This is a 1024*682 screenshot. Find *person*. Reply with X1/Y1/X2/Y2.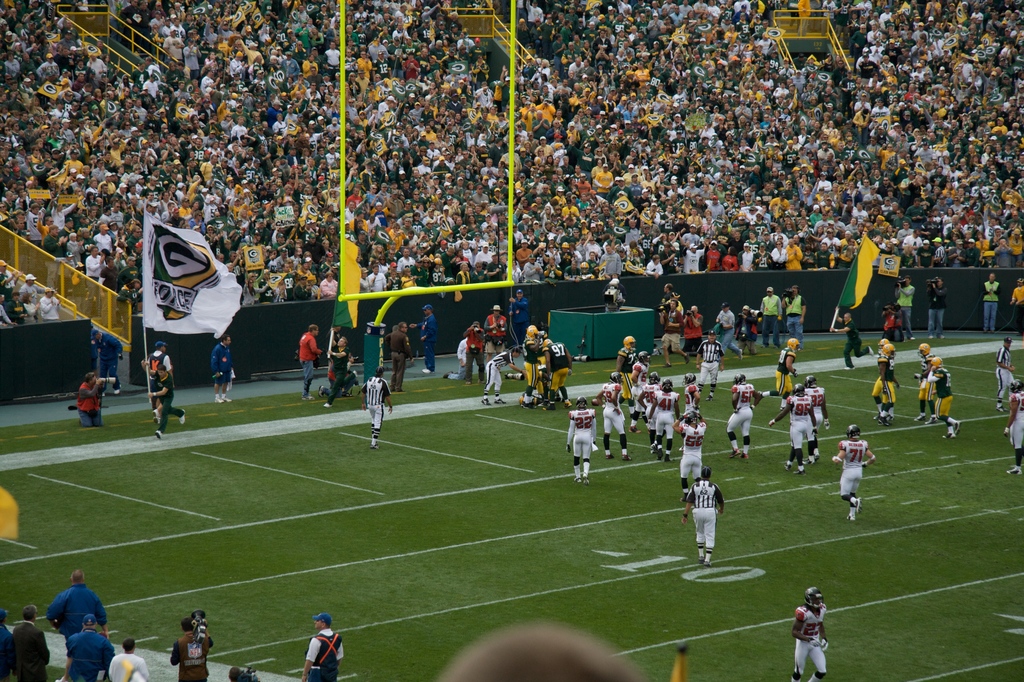
740/305/758/359.
